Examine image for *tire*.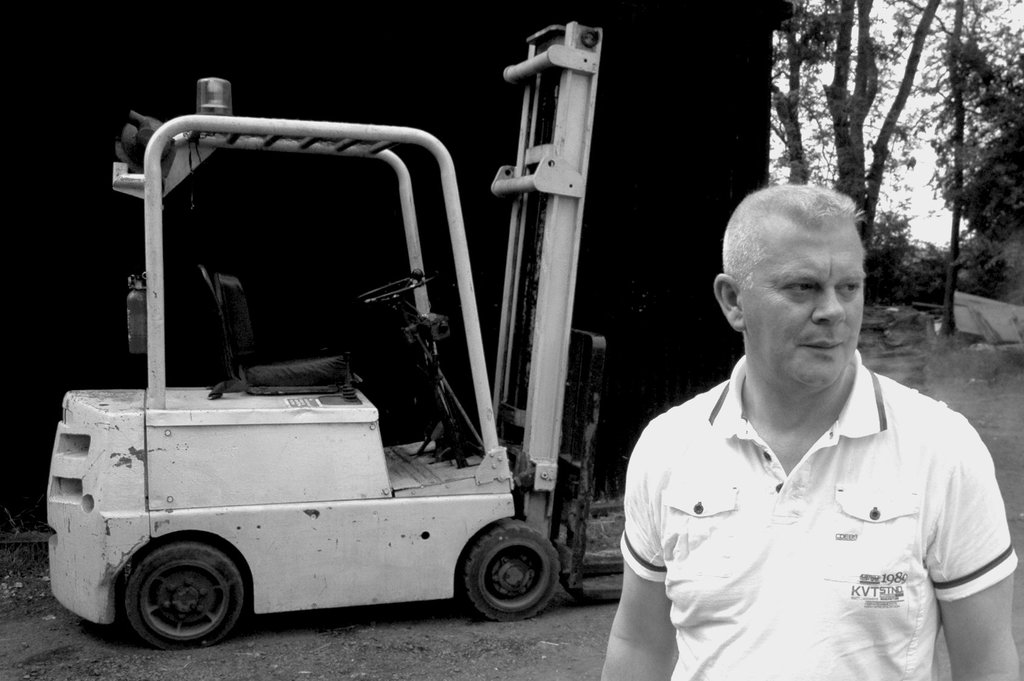
Examination result: rect(124, 543, 243, 648).
